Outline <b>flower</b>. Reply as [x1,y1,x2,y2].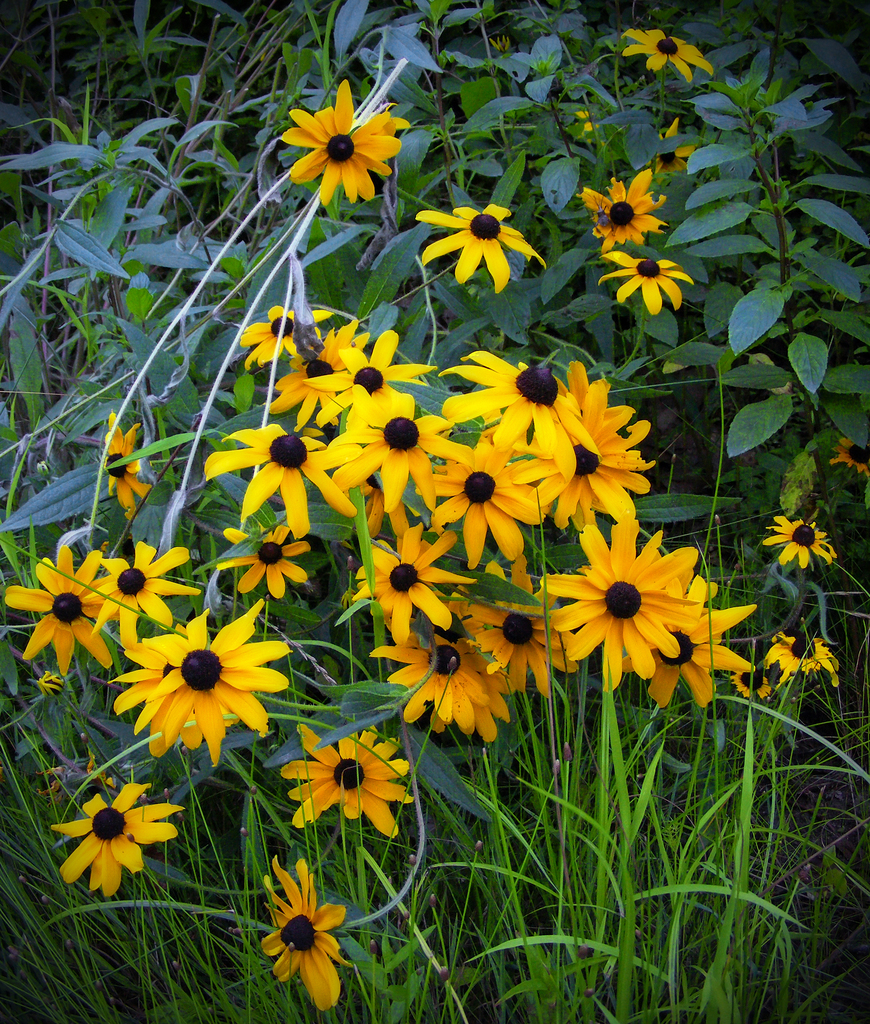
[573,169,670,253].
